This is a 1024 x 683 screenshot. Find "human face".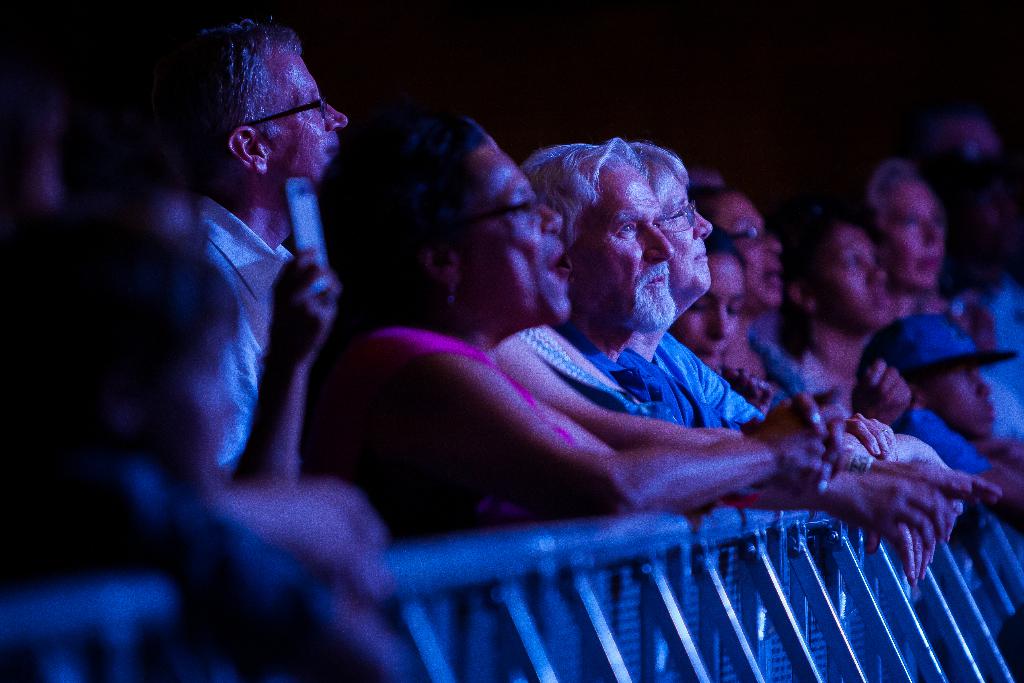
Bounding box: 462,142,572,324.
